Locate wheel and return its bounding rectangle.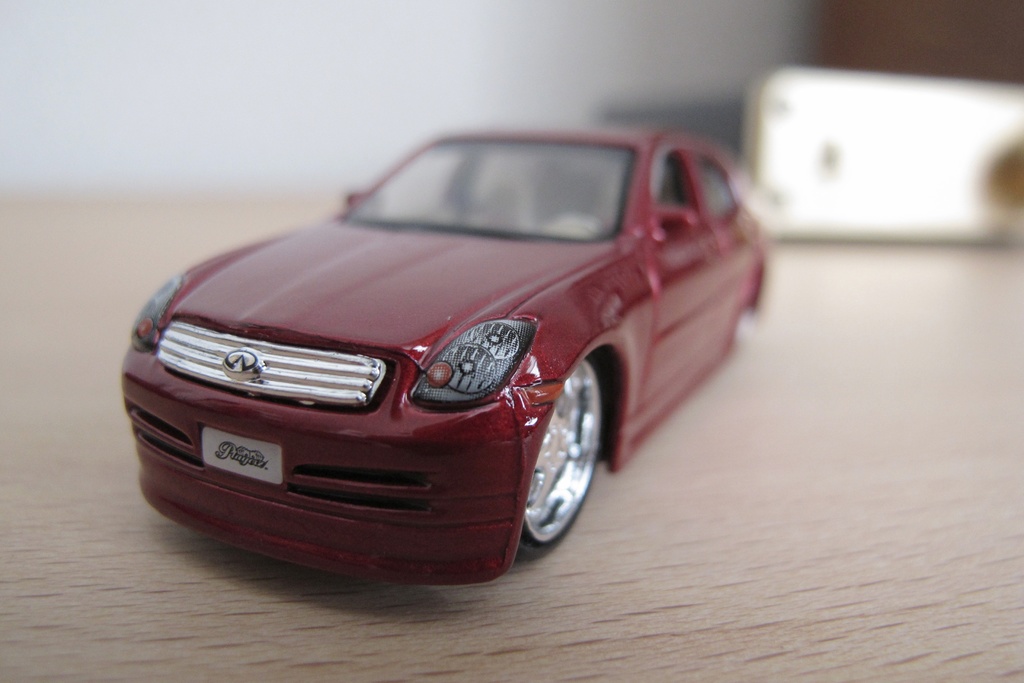
[left=508, top=365, right=613, bottom=553].
